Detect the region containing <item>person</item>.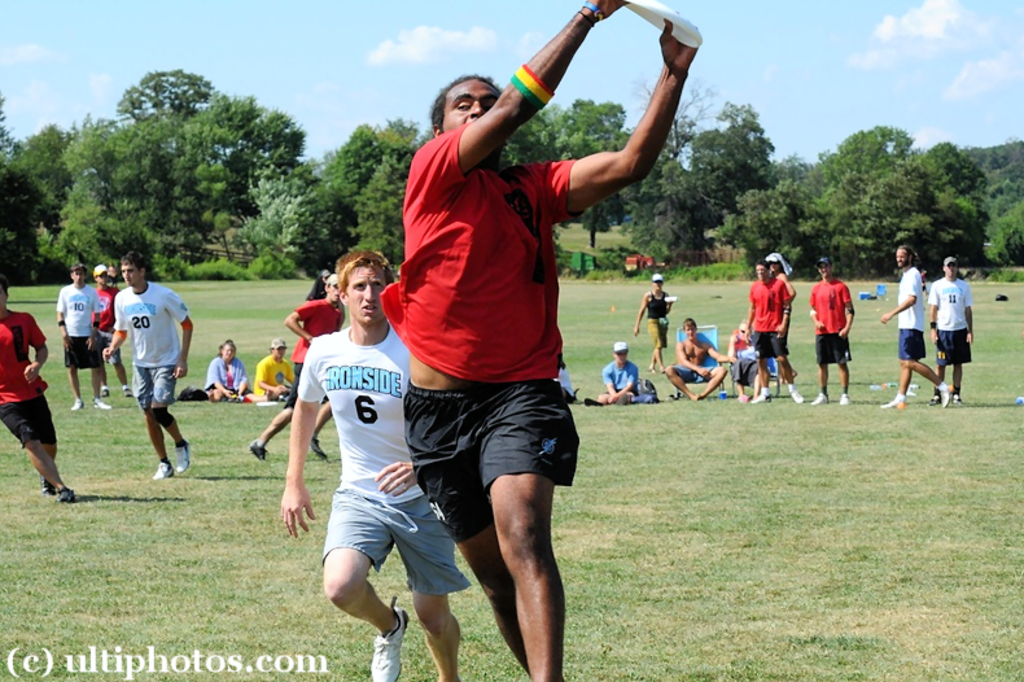
rect(913, 249, 984, 416).
